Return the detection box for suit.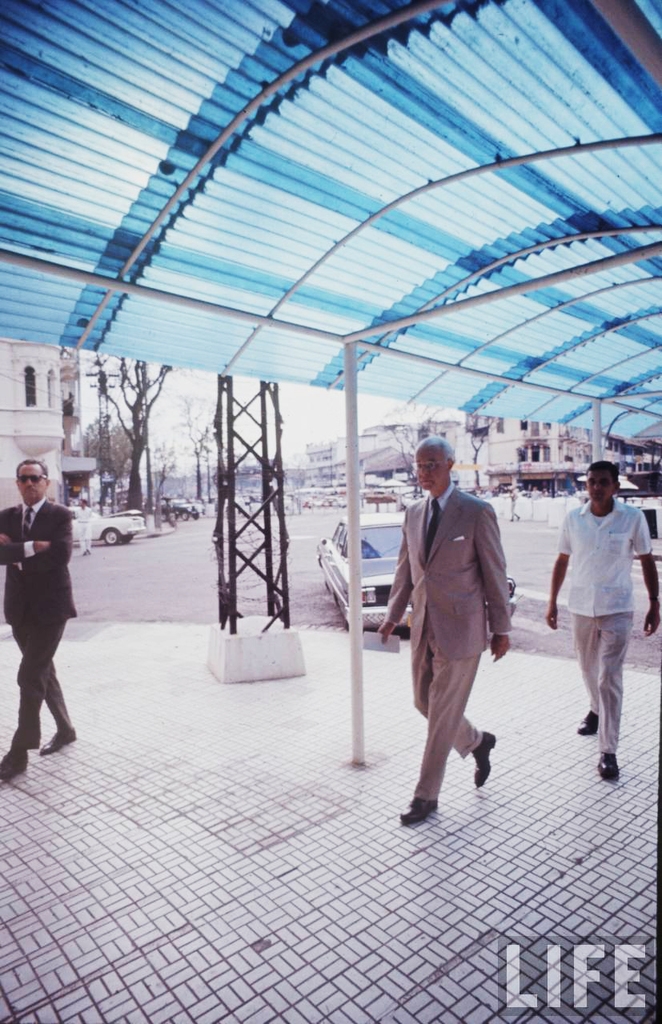
[x1=390, y1=520, x2=512, y2=819].
